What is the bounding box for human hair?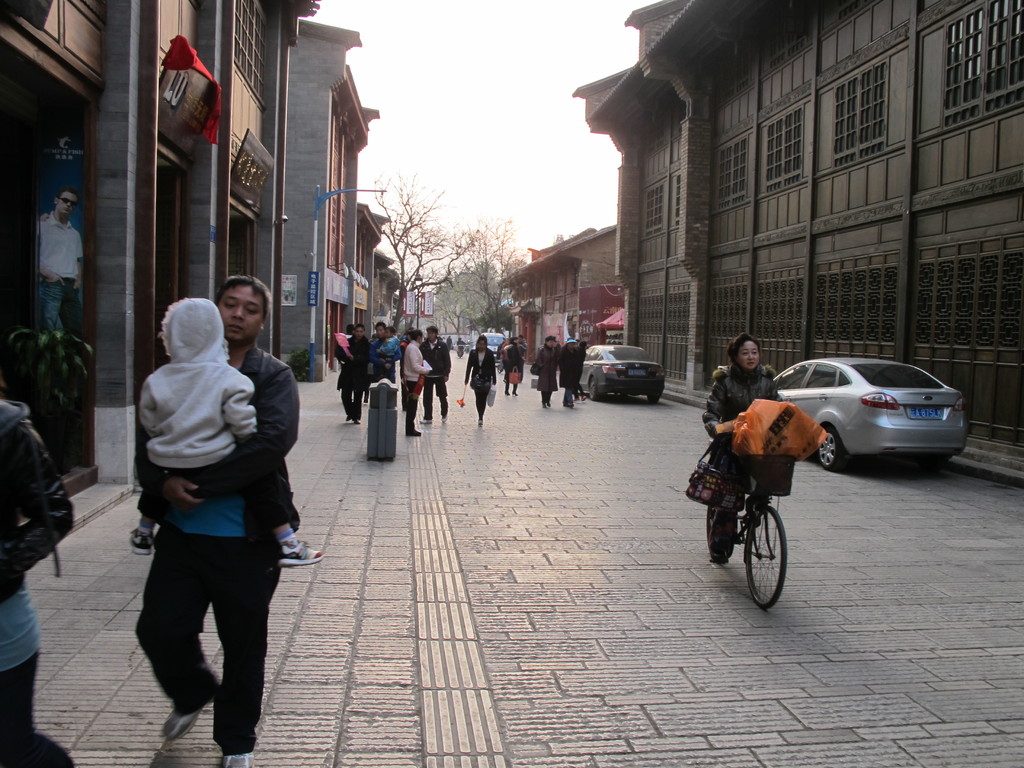
bbox(408, 328, 423, 341).
